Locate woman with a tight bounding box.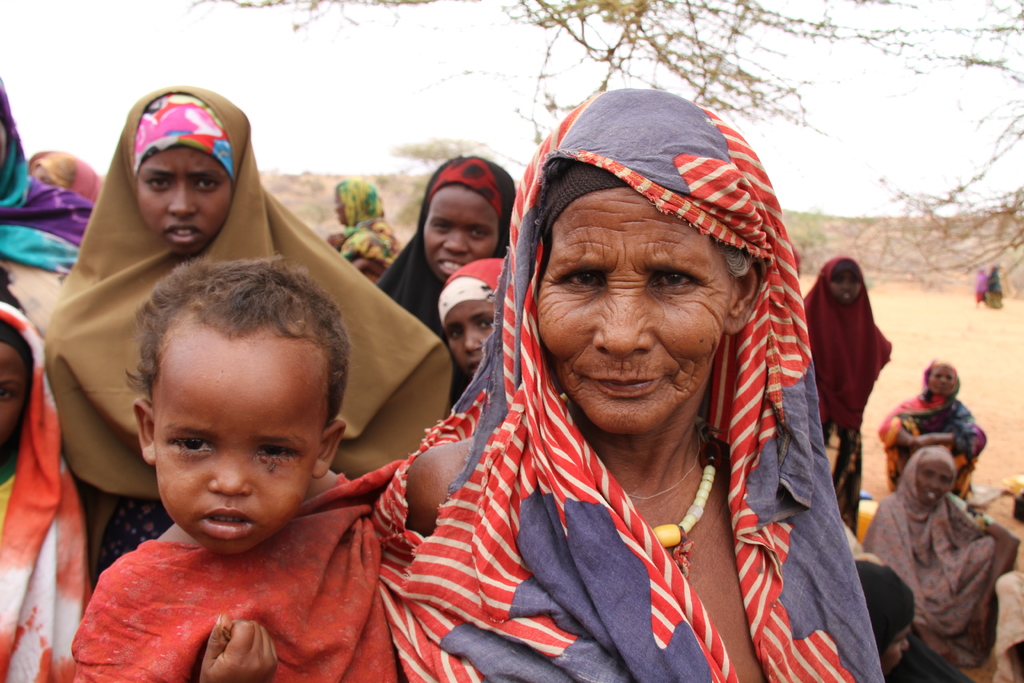
[291,109,883,664].
